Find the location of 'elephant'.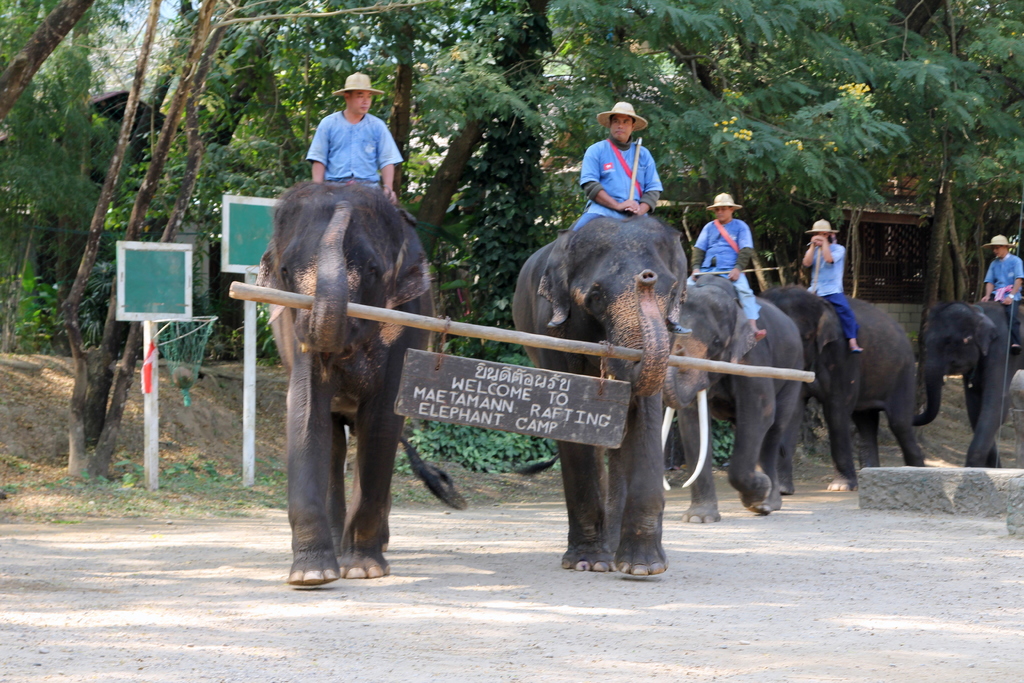
Location: bbox(759, 288, 960, 498).
